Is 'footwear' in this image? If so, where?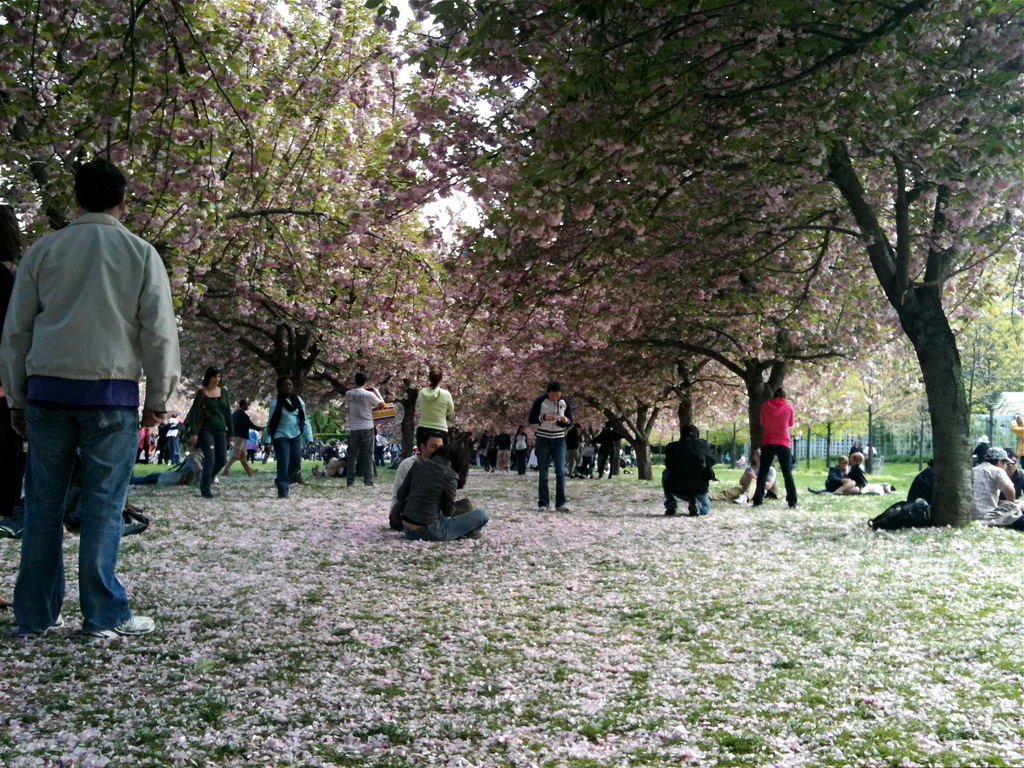
Yes, at <box>90,611,160,644</box>.
